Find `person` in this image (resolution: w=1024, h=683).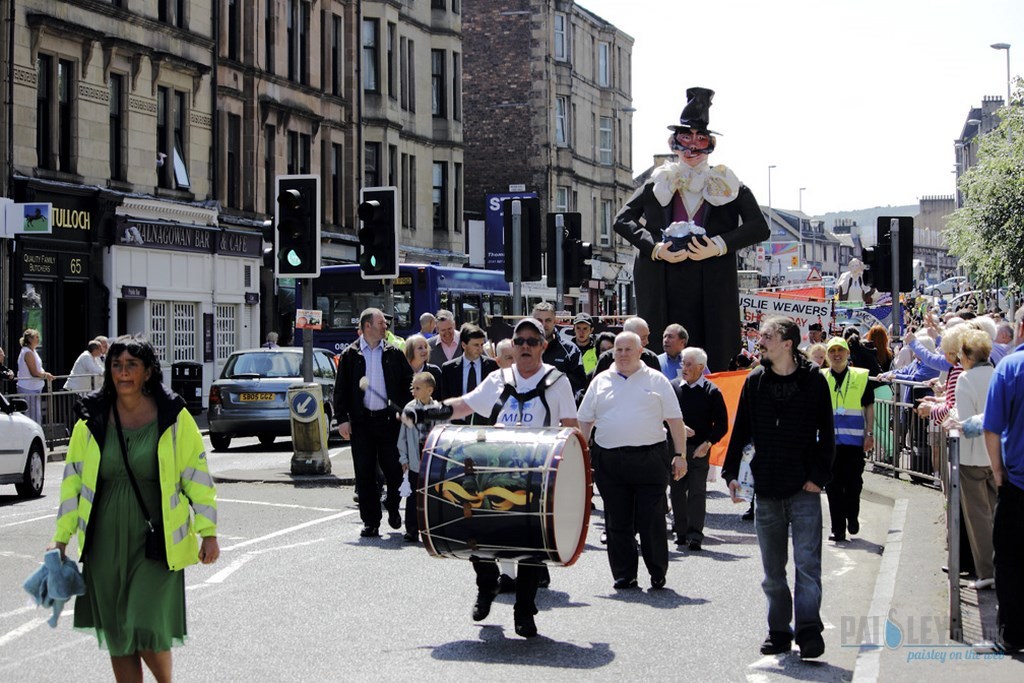
<box>0,348,15,394</box>.
